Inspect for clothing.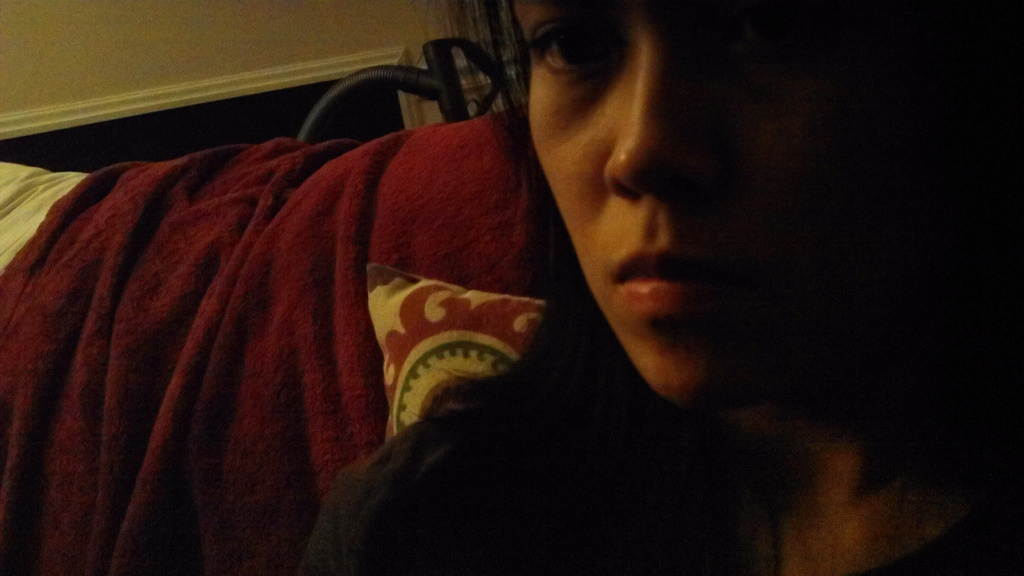
Inspection: [x1=296, y1=417, x2=712, y2=575].
